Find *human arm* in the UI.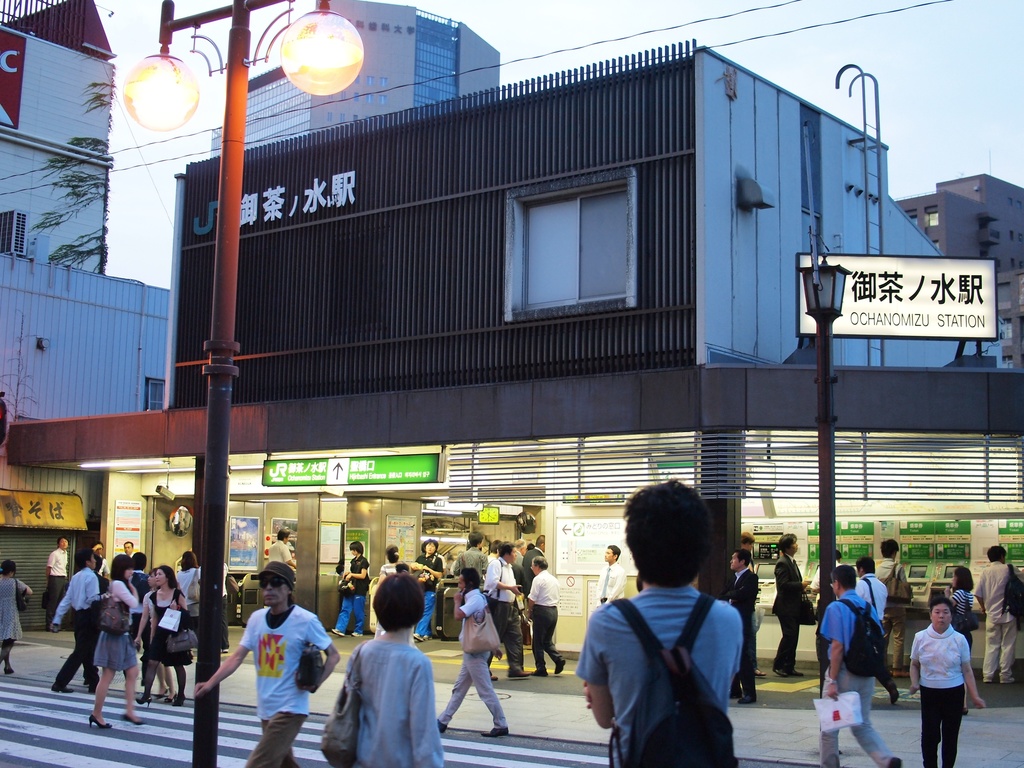
UI element at select_region(973, 569, 988, 615).
